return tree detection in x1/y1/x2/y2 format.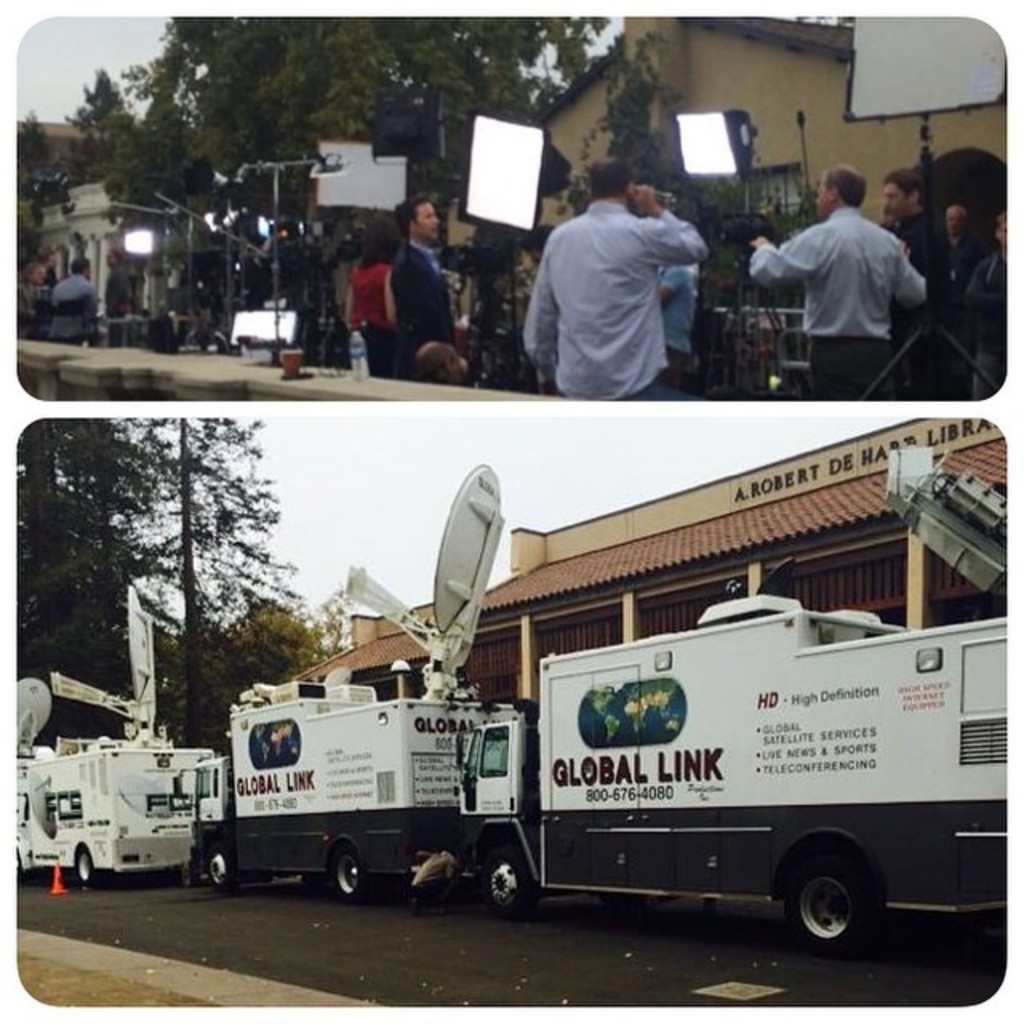
16/118/74/195.
